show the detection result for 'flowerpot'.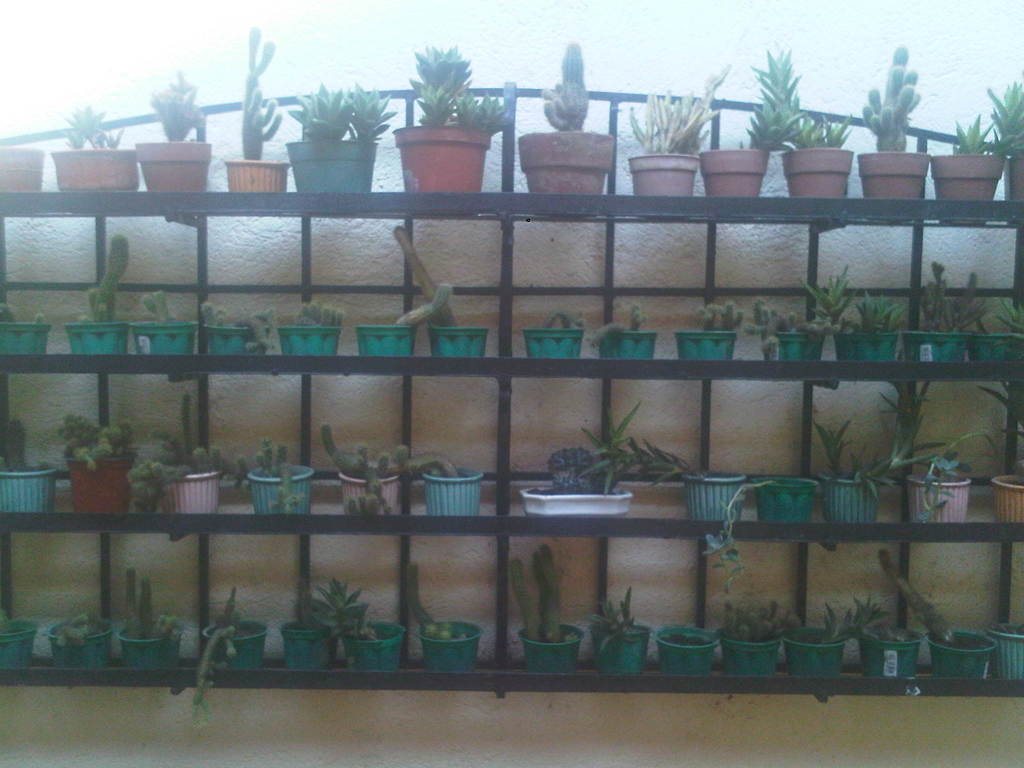
region(133, 316, 199, 356).
